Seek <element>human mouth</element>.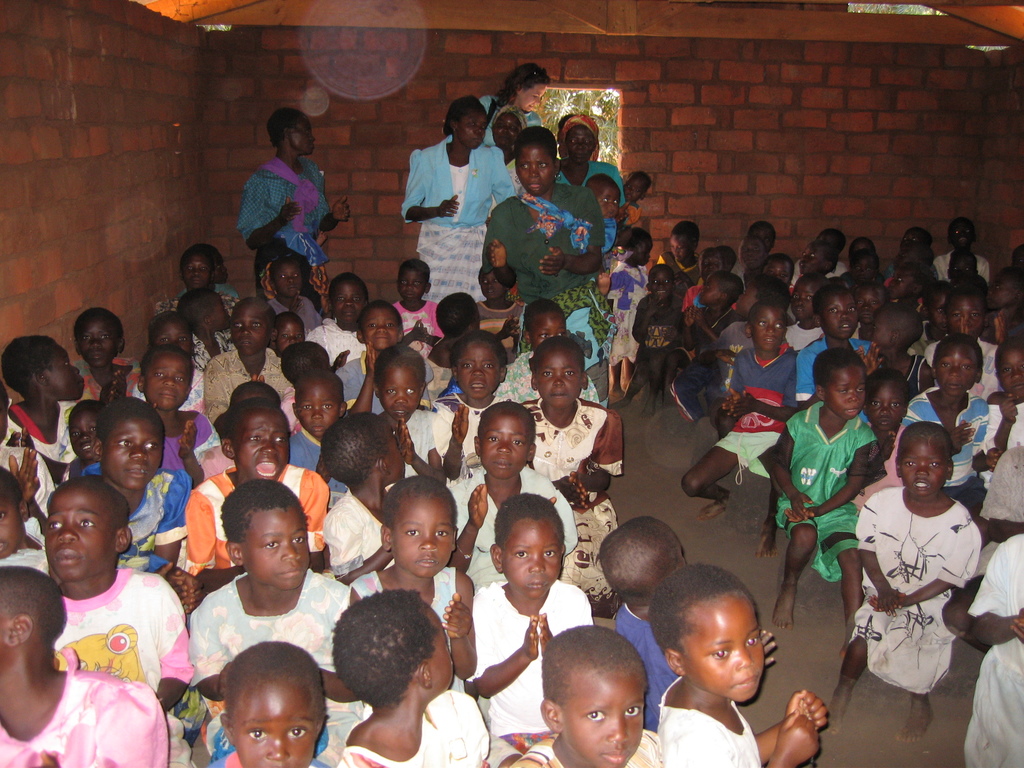
(x1=833, y1=323, x2=856, y2=332).
